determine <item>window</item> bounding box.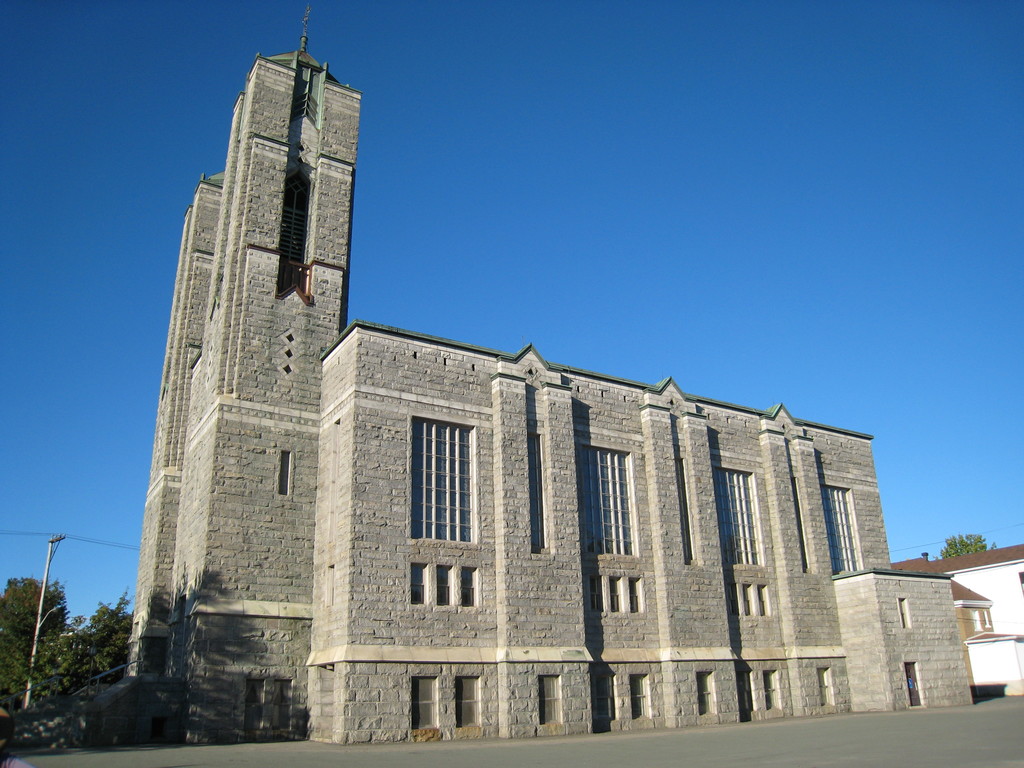
Determined: [731,582,738,615].
